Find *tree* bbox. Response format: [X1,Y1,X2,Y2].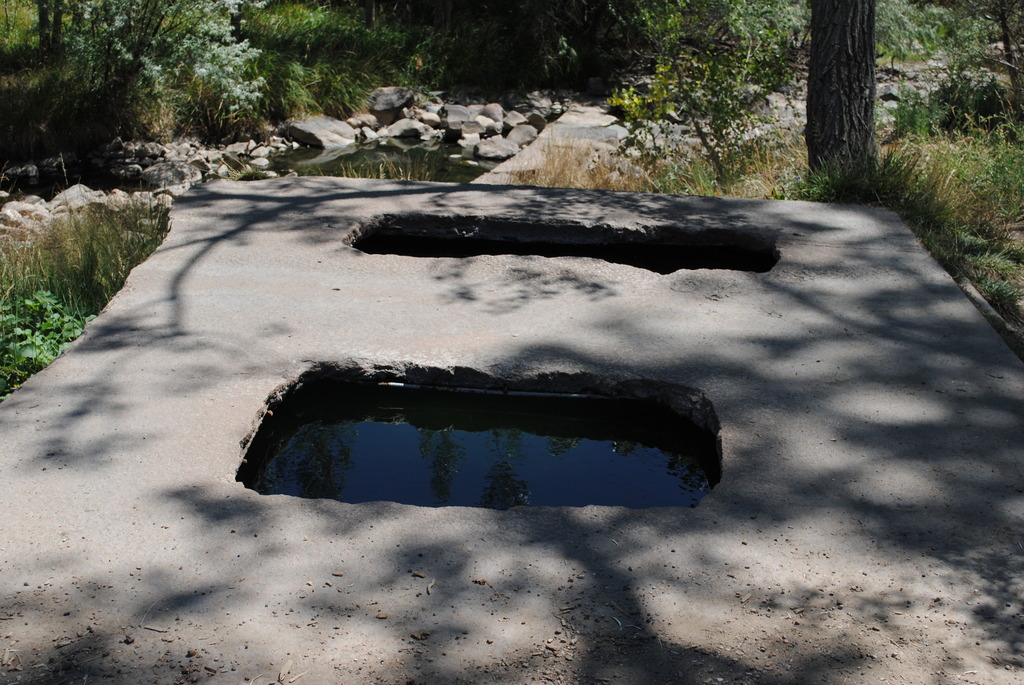
[801,0,884,186].
